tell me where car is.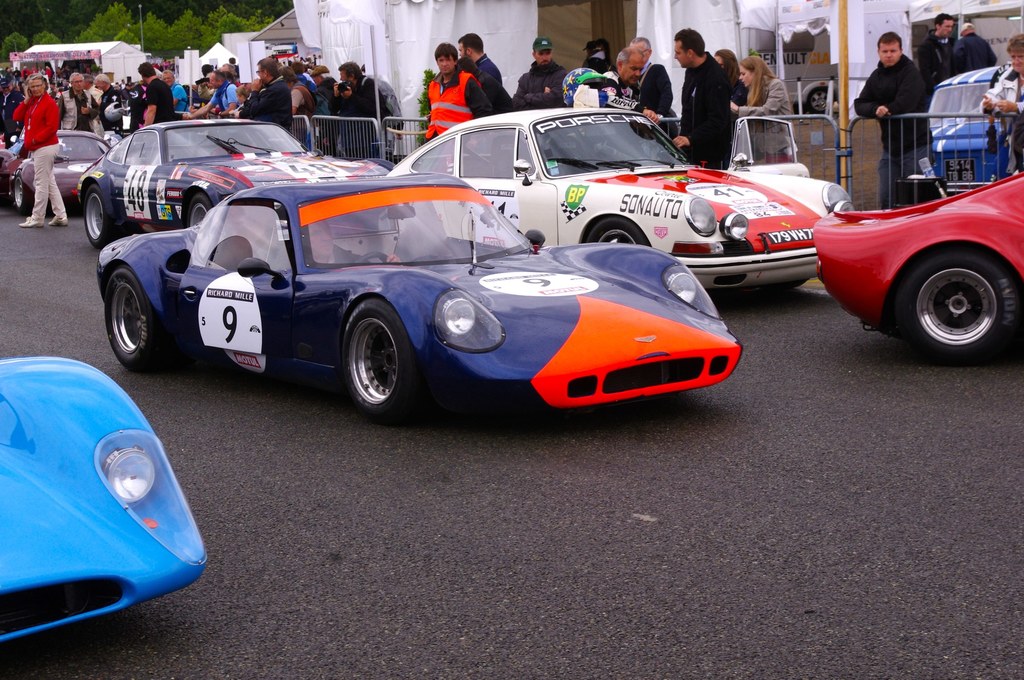
car is at (0,350,210,647).
